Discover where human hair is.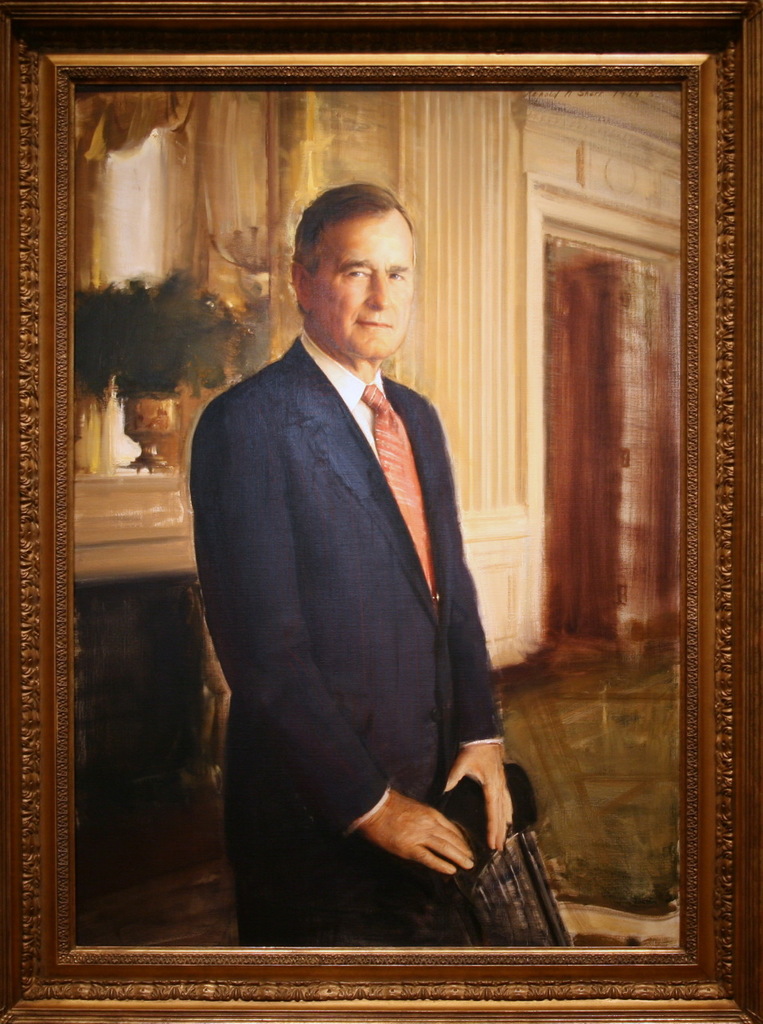
Discovered at [295,188,421,305].
